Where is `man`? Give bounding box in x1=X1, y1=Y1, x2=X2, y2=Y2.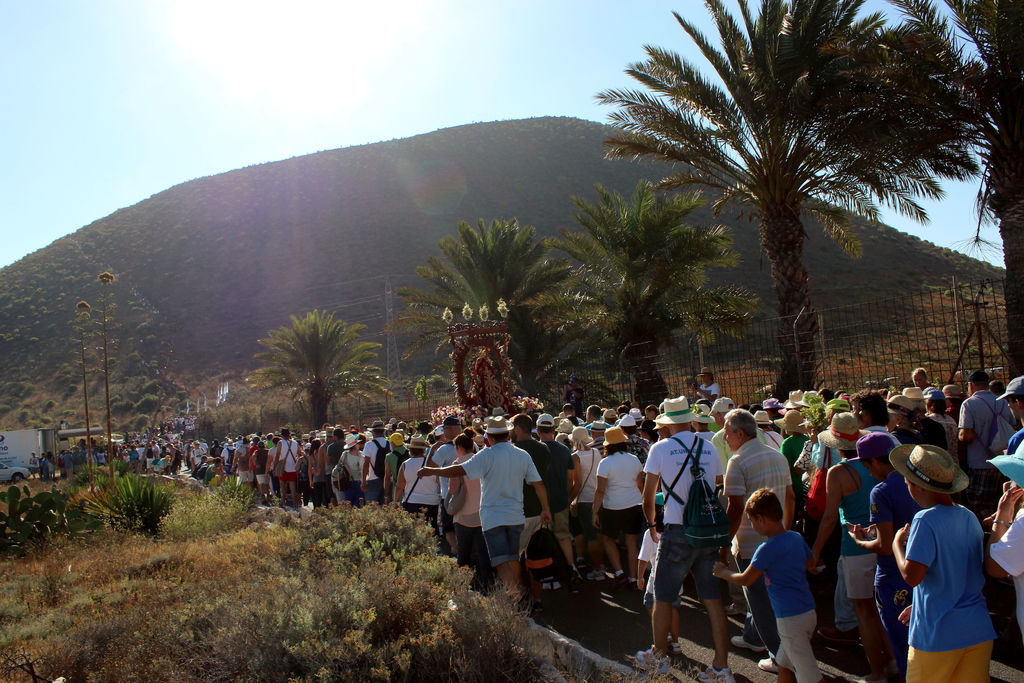
x1=724, y1=409, x2=794, y2=653.
